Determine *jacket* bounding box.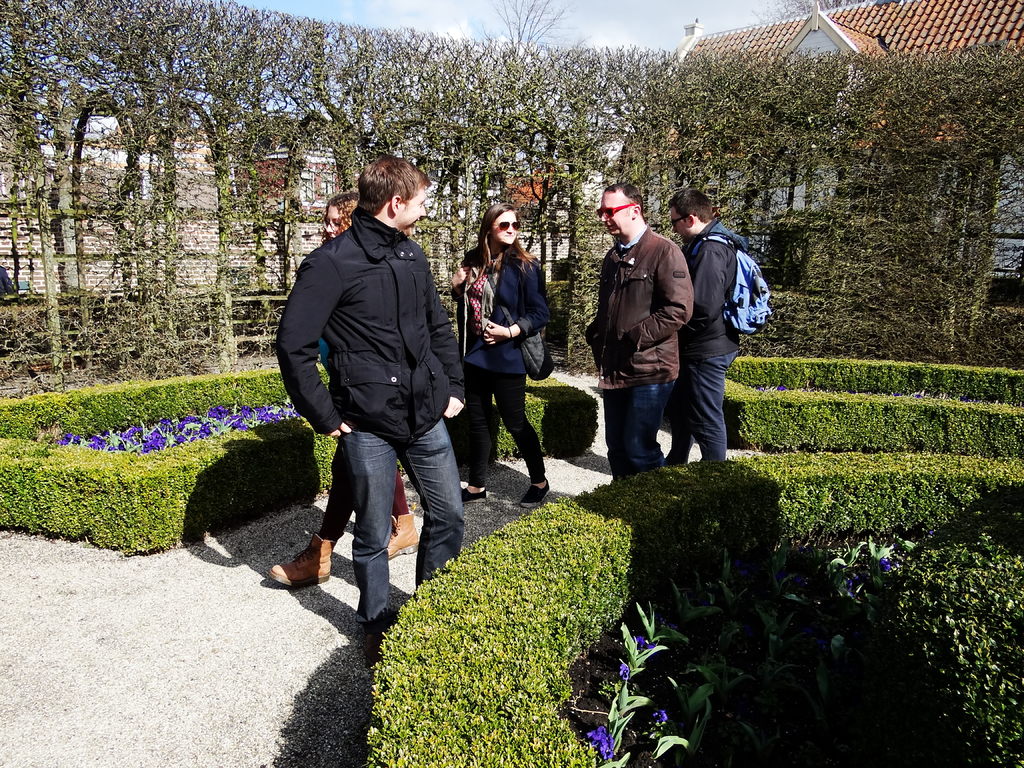
Determined: [446, 246, 556, 376].
